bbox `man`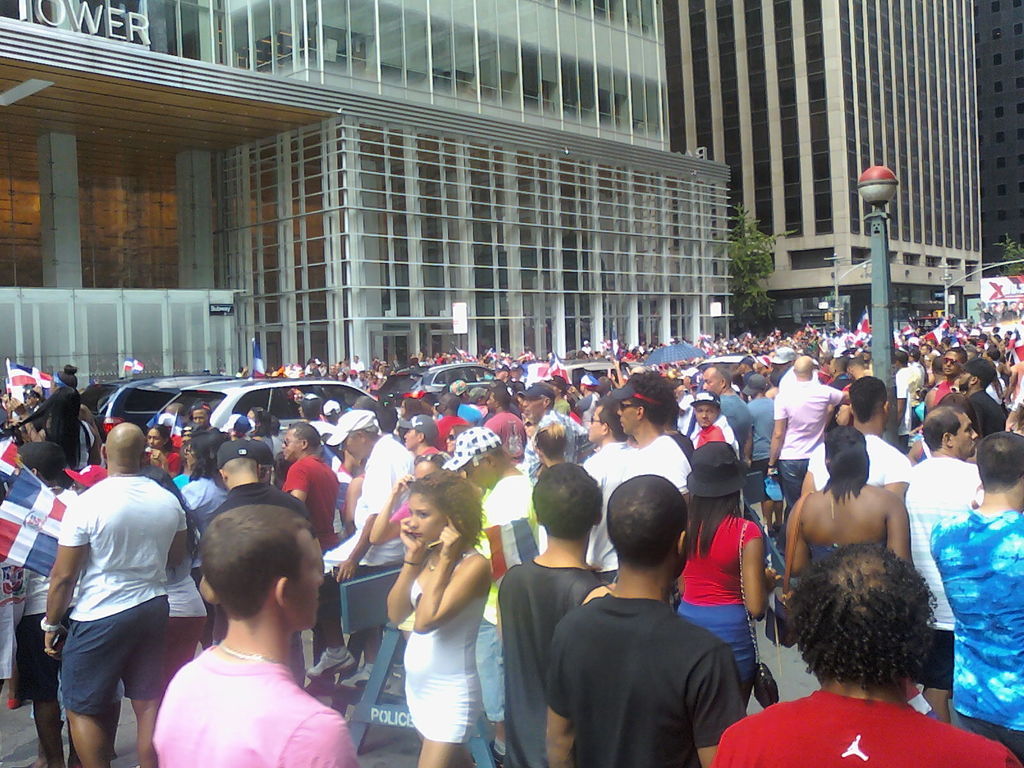
919 424 1023 767
